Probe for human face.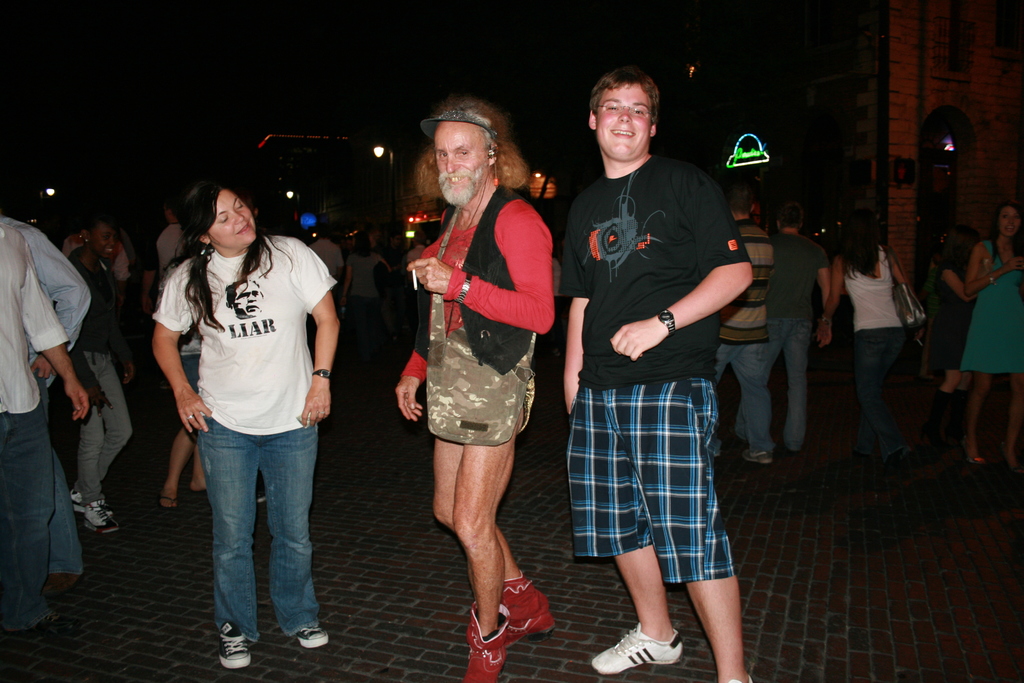
Probe result: crop(595, 86, 650, 161).
